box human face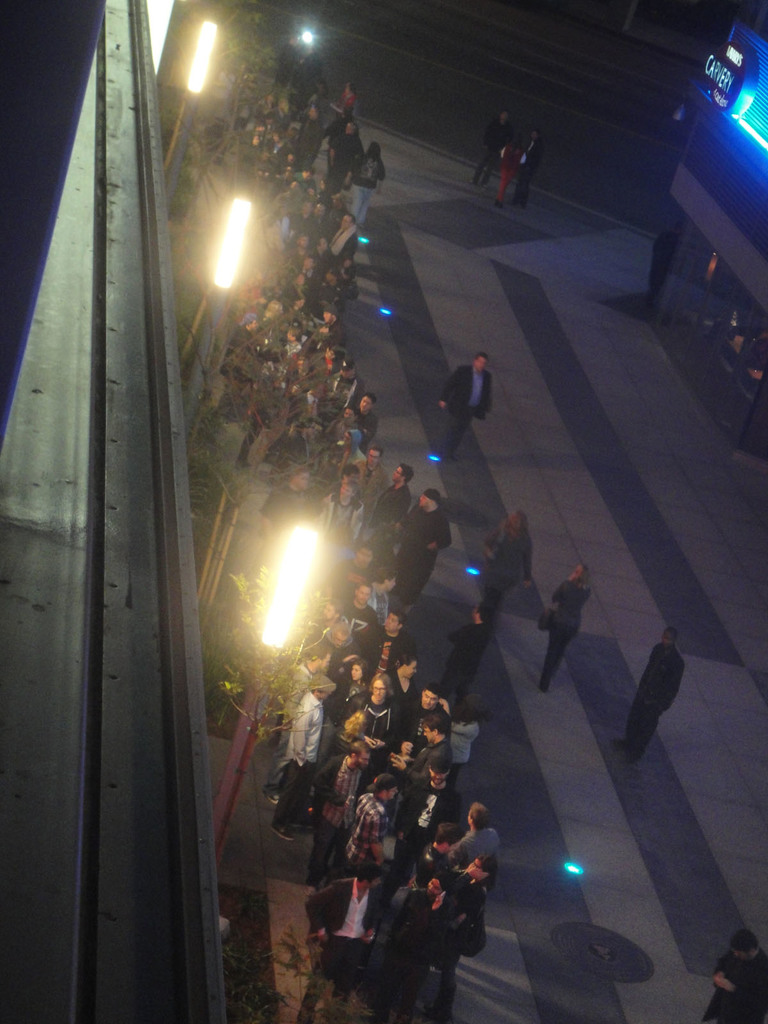
[324,602,334,620]
